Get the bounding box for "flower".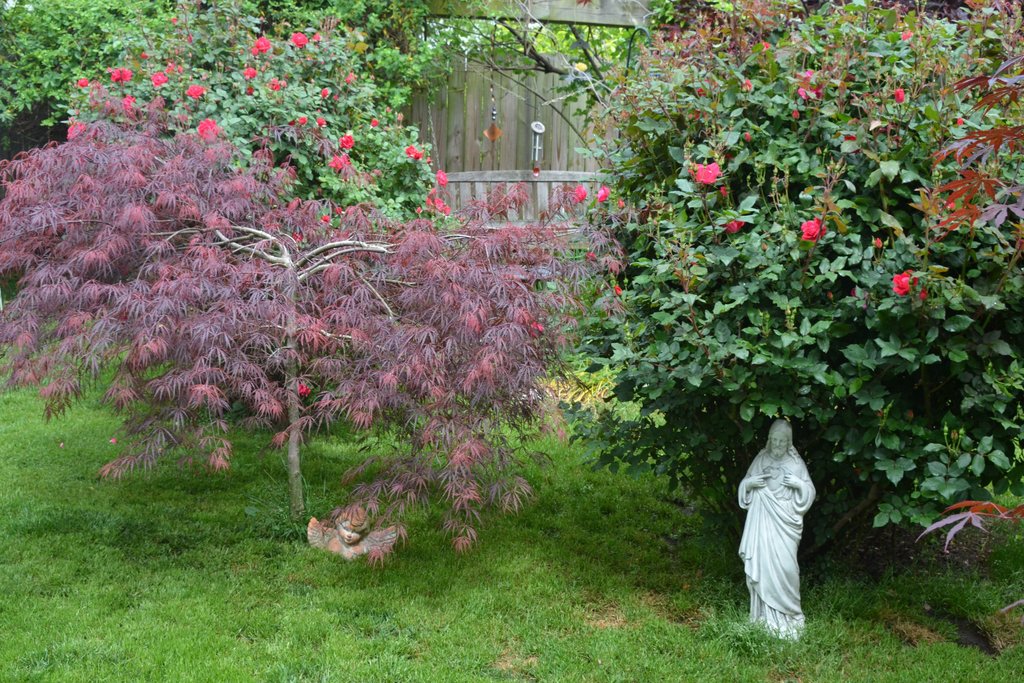
l=850, t=287, r=858, b=299.
